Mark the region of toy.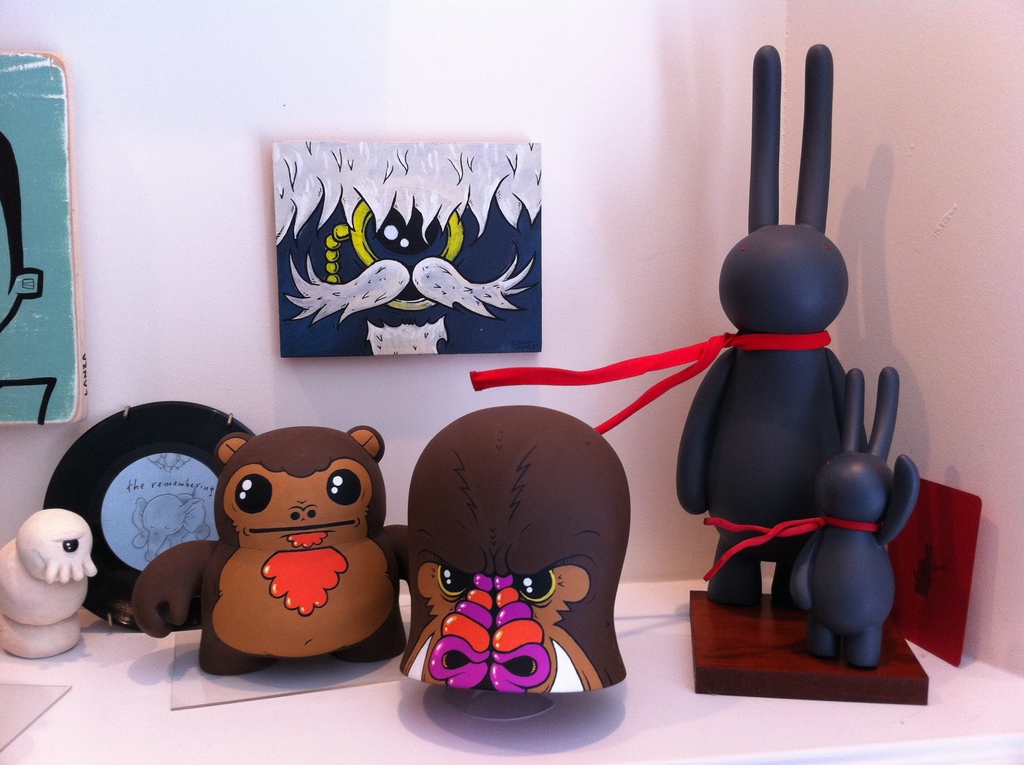
Region: <box>1,510,99,661</box>.
